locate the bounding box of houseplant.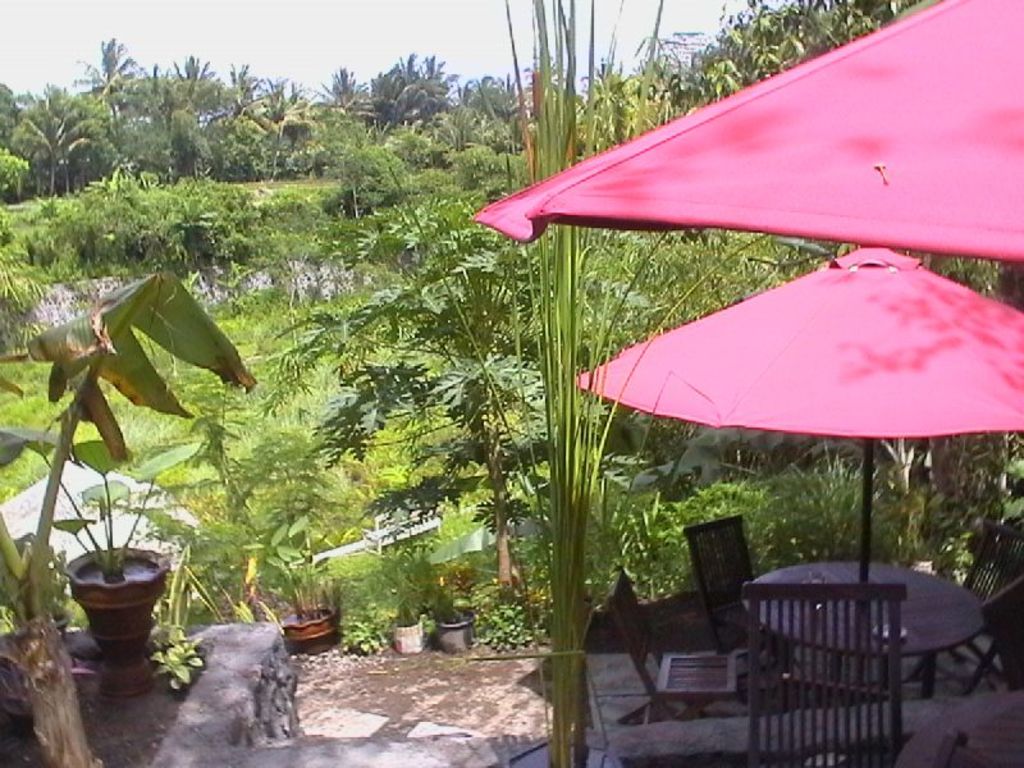
Bounding box: [422, 590, 485, 652].
